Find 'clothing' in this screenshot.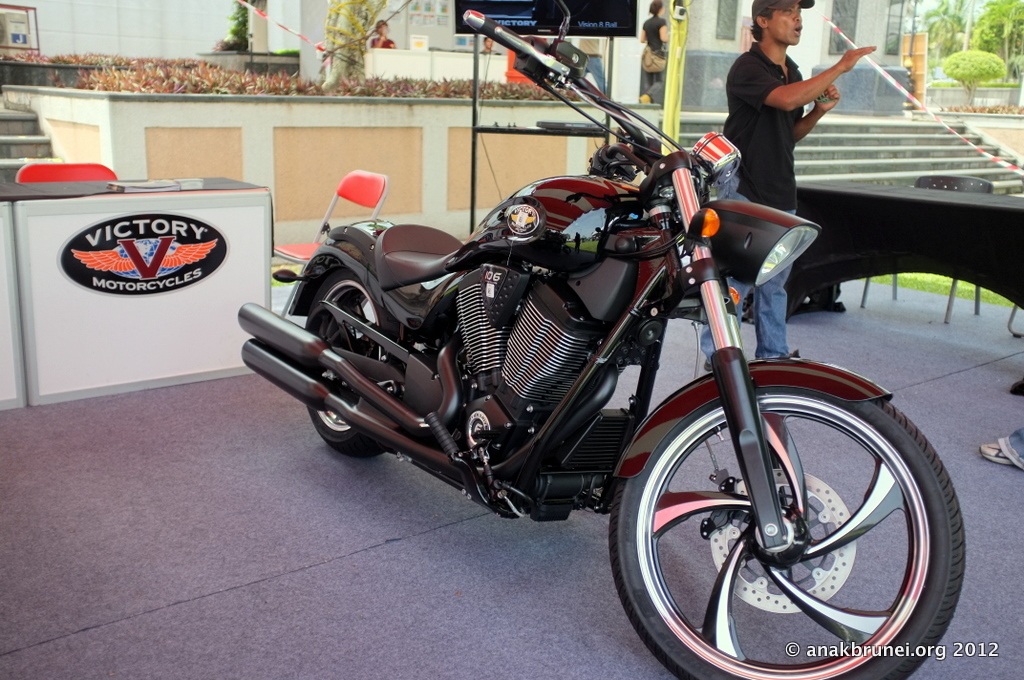
The bounding box for 'clothing' is (x1=370, y1=36, x2=397, y2=48).
